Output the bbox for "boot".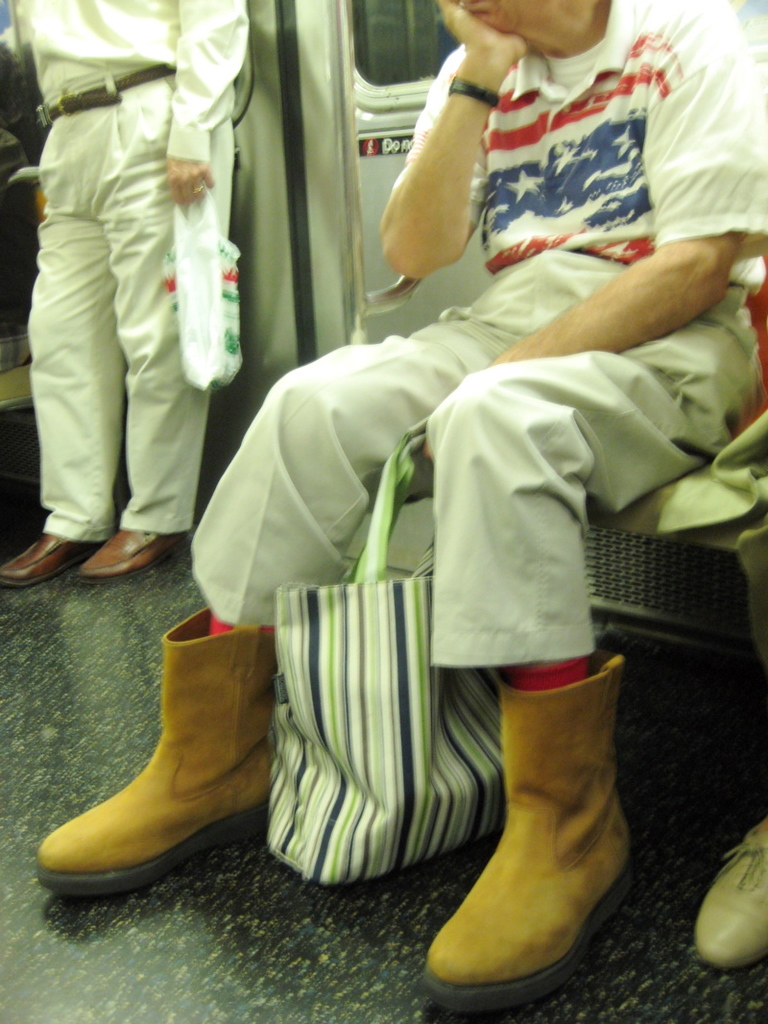
441/637/636/1005.
